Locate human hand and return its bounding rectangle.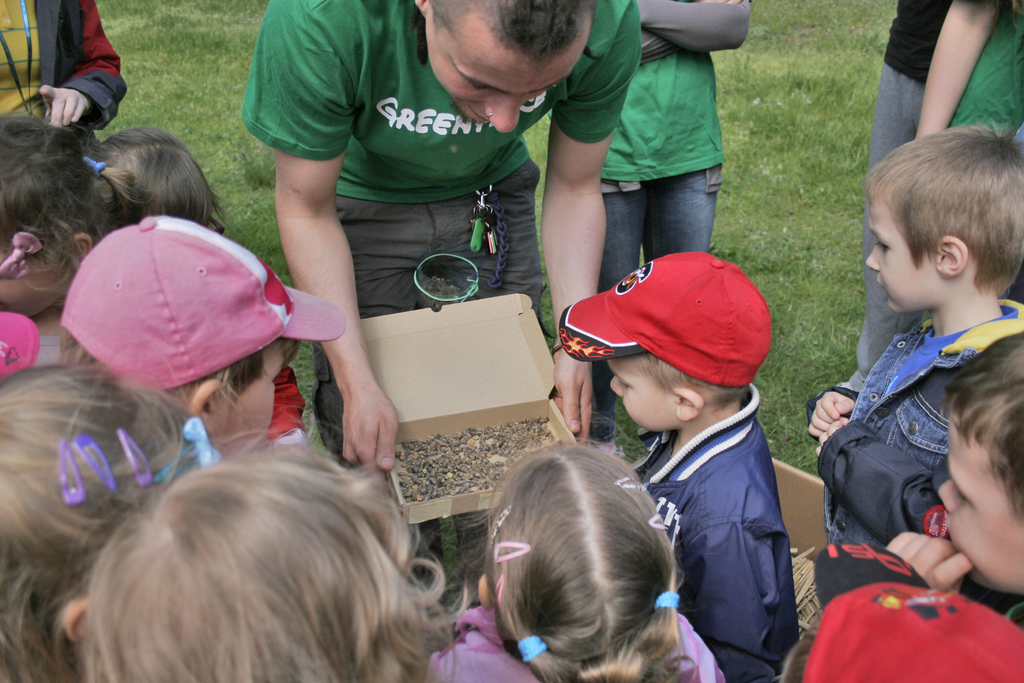
(885,529,977,598).
